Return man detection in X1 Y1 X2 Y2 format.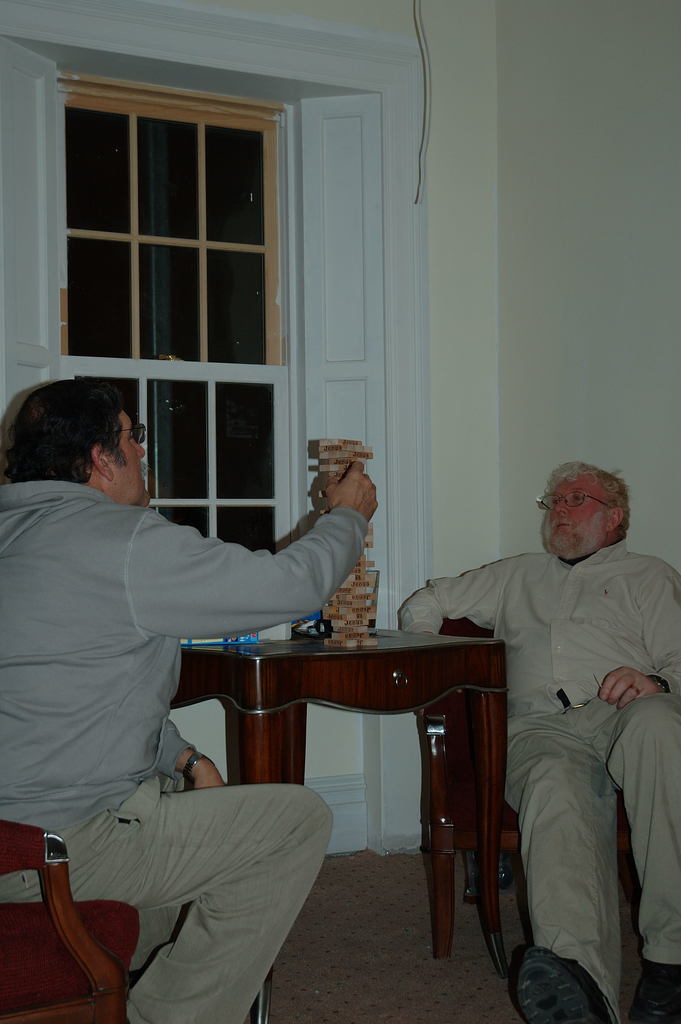
438 444 668 1000.
